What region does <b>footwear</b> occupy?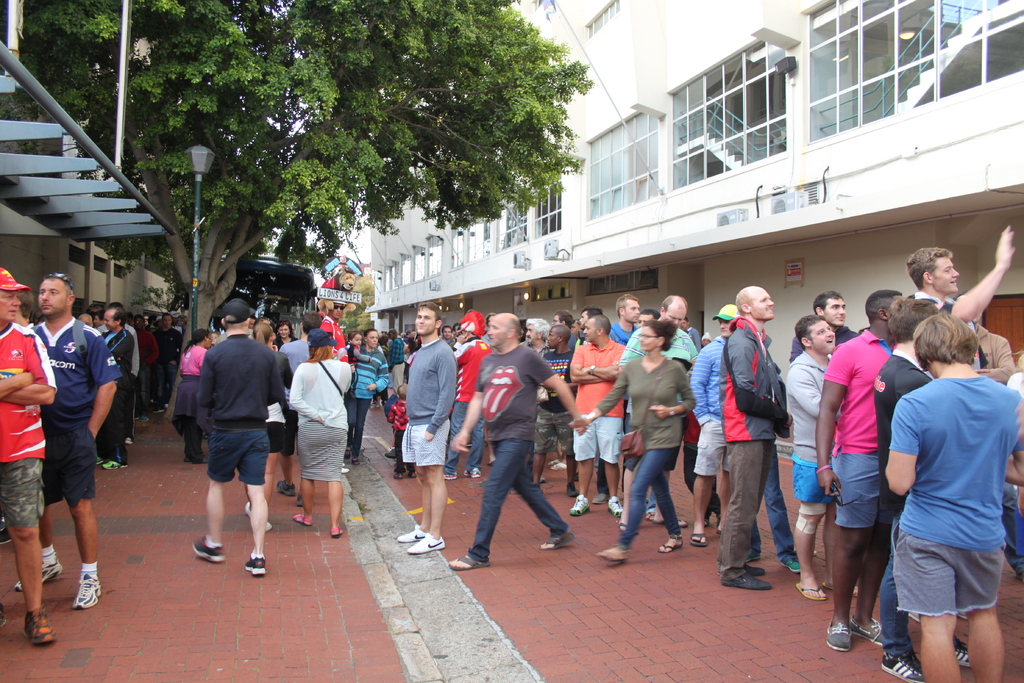
bbox=[659, 536, 676, 551].
